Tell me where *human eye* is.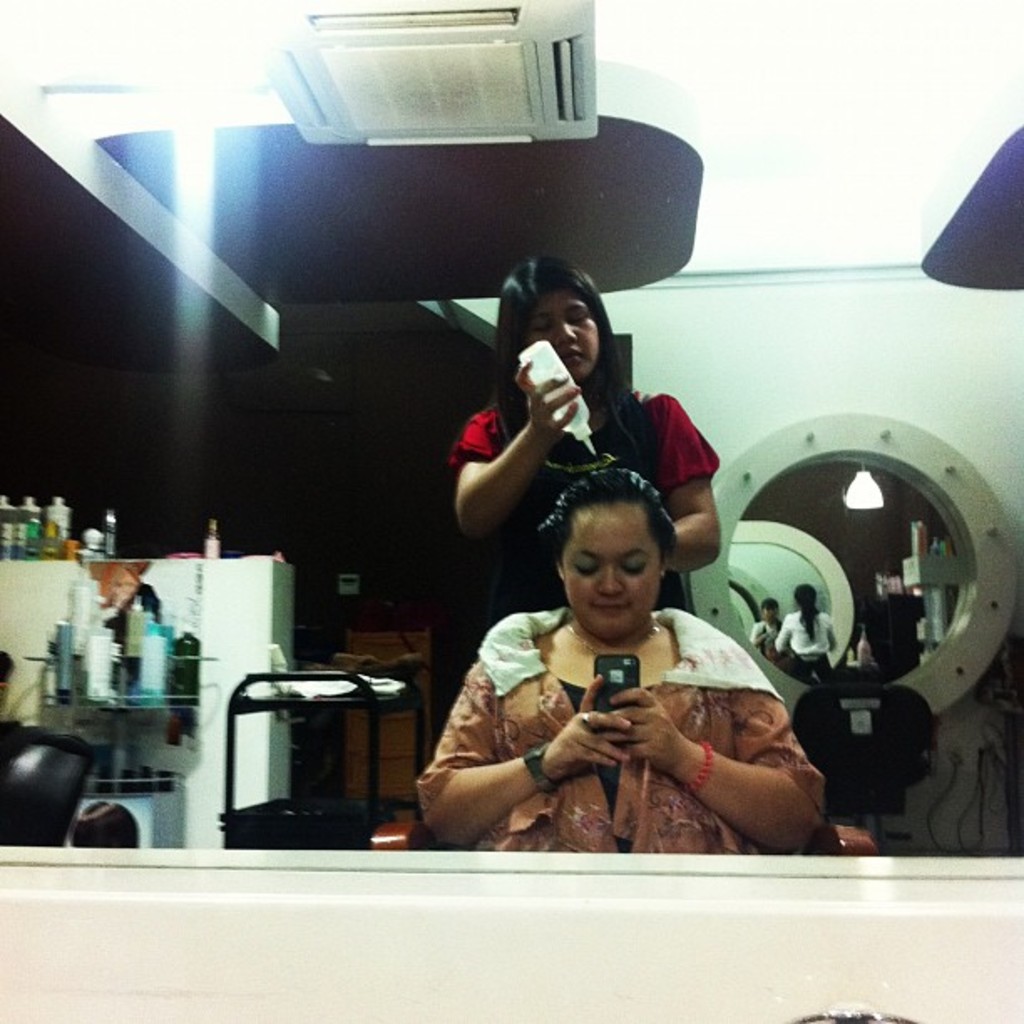
*human eye* is at crop(619, 557, 651, 577).
